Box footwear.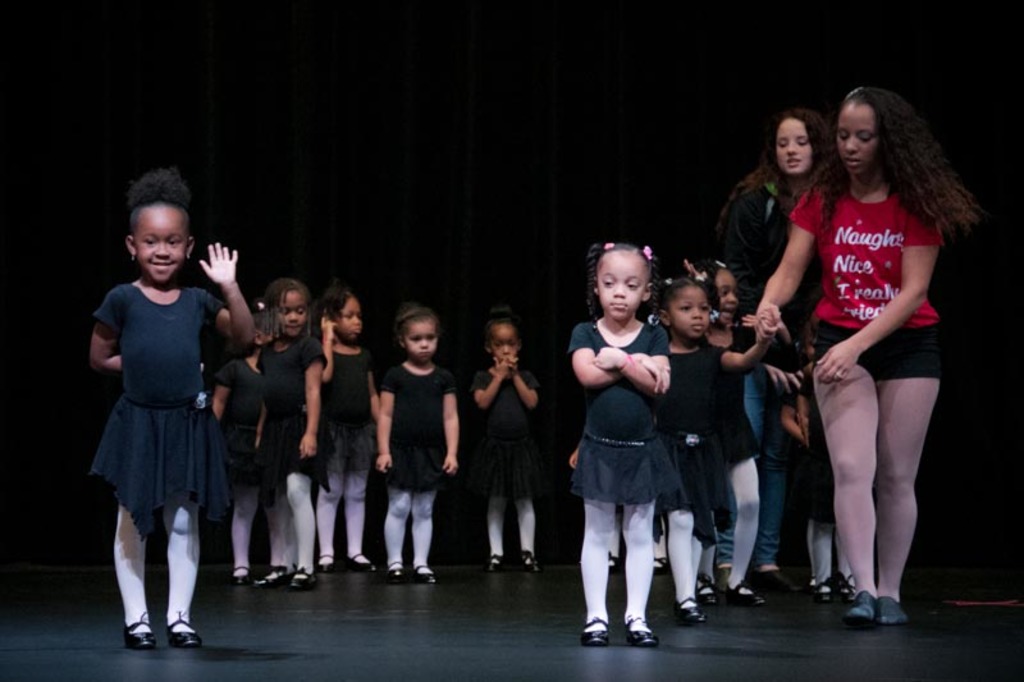
[x1=123, y1=610, x2=157, y2=646].
